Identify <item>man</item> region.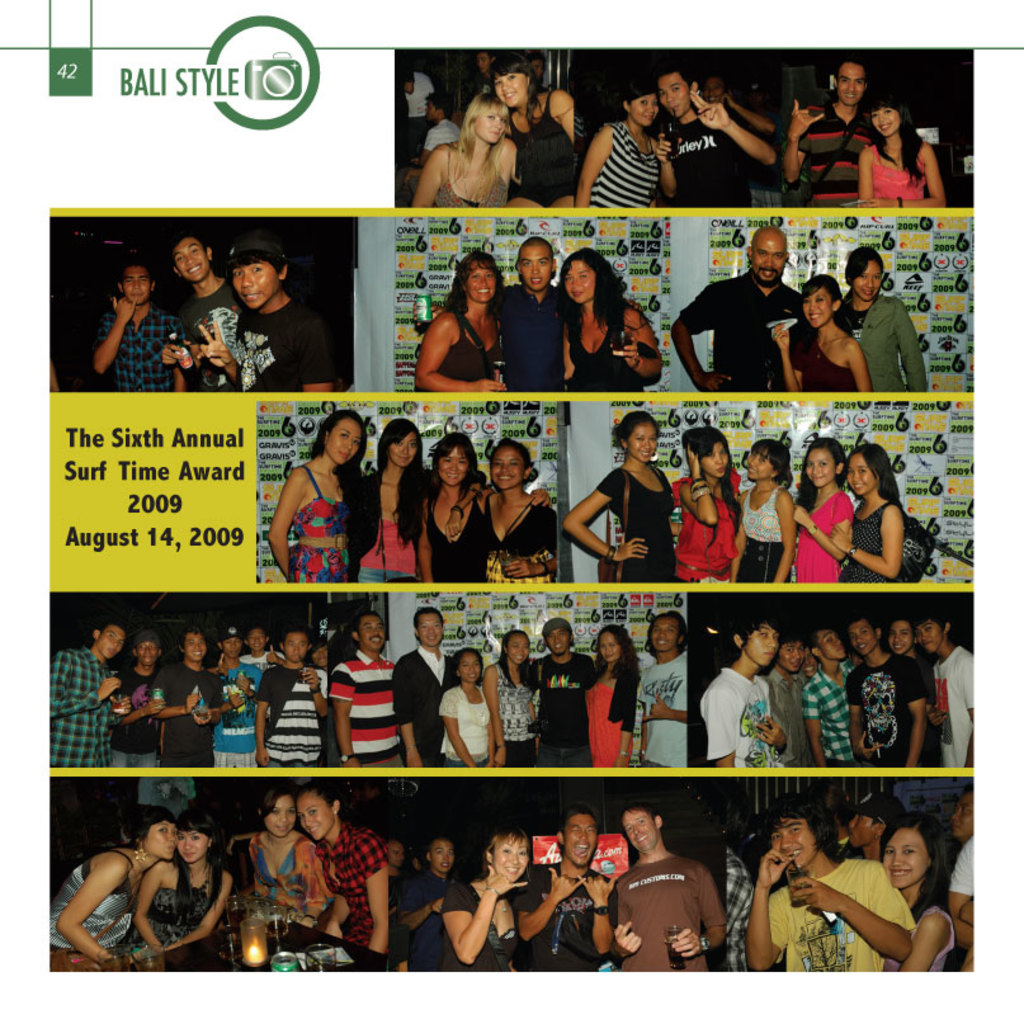
Region: [x1=492, y1=236, x2=577, y2=392].
